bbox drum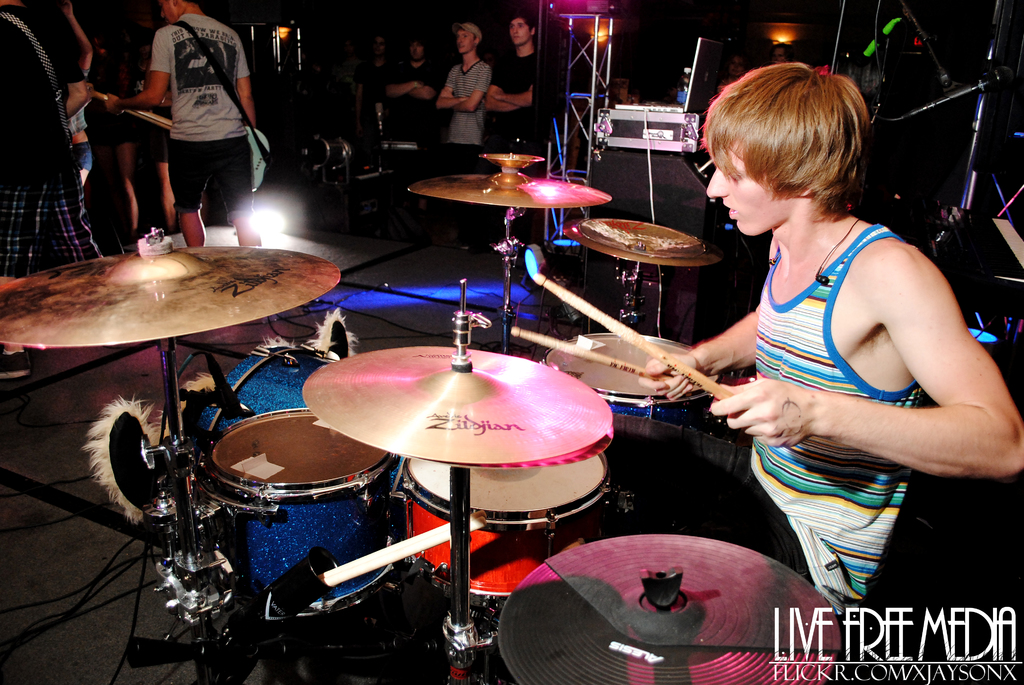
(195,344,404,458)
